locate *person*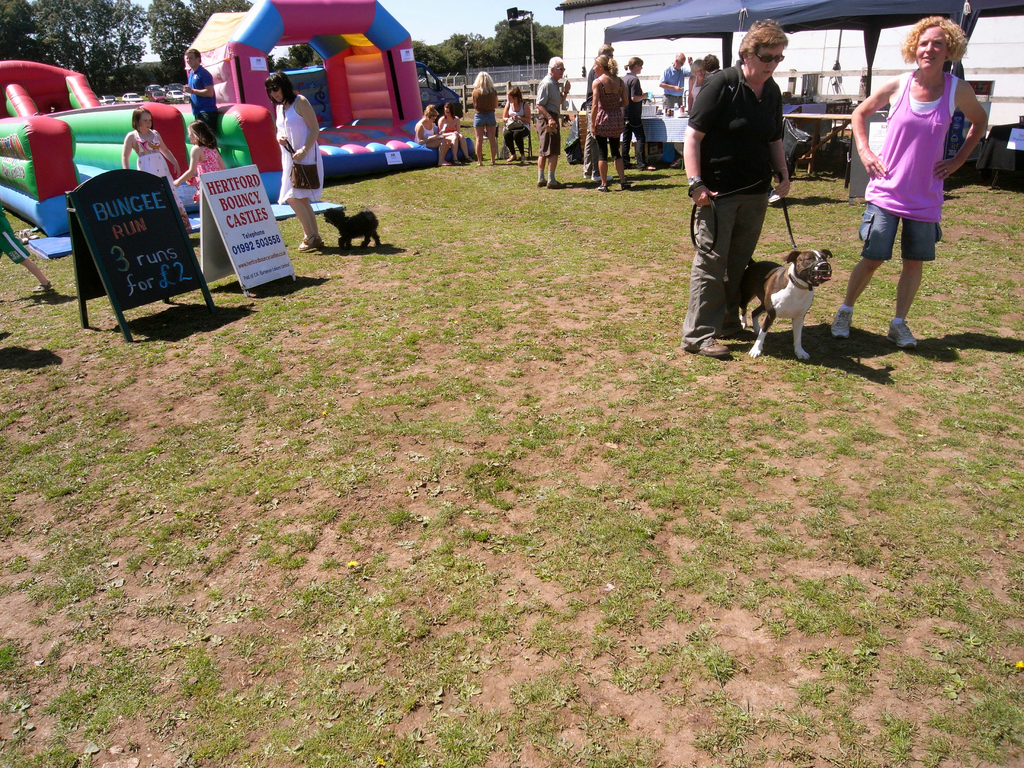
box(269, 72, 334, 251)
